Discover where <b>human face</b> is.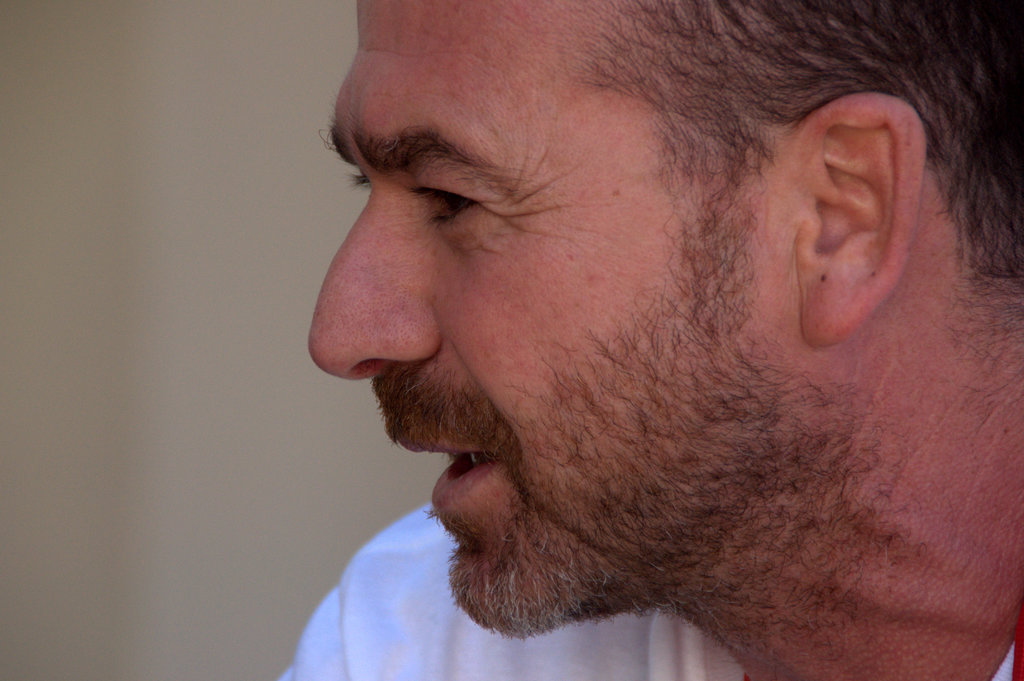
Discovered at [x1=304, y1=0, x2=813, y2=634].
